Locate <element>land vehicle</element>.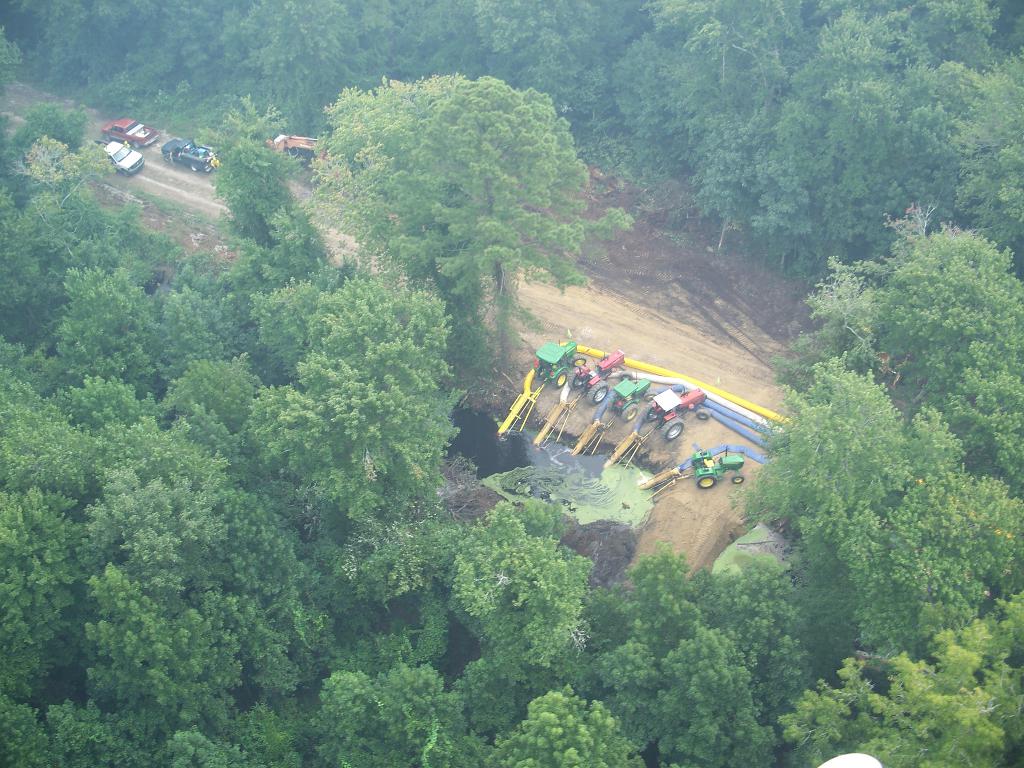
Bounding box: region(161, 134, 223, 174).
